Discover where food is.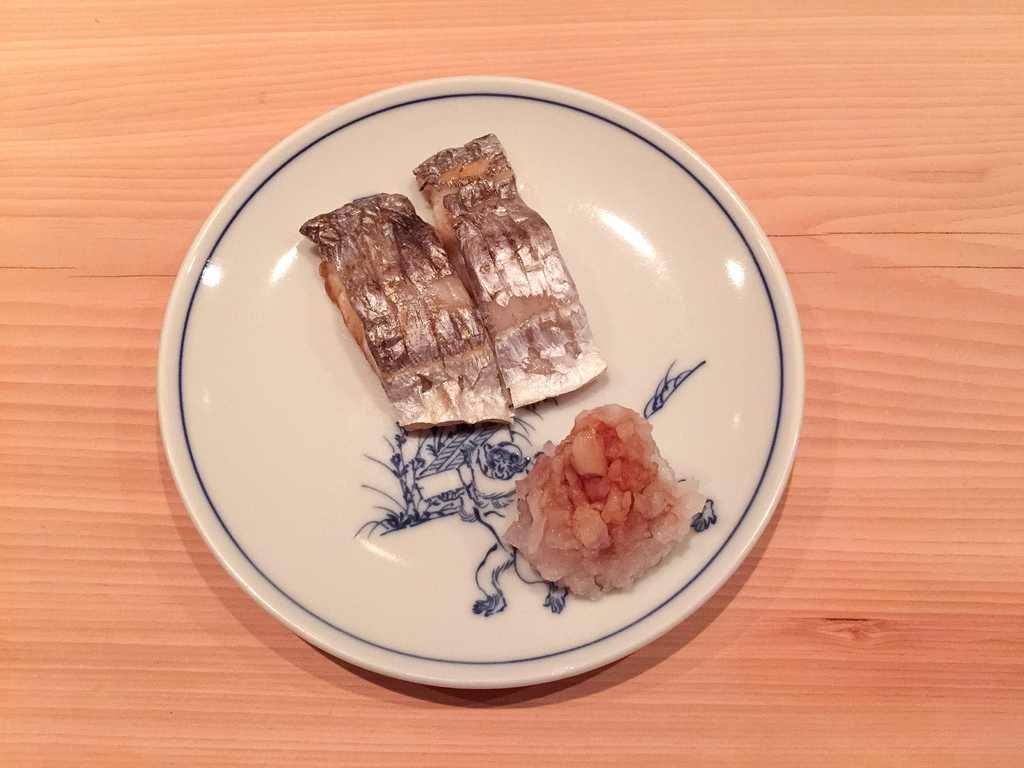
Discovered at pyautogui.locateOnScreen(505, 399, 706, 601).
